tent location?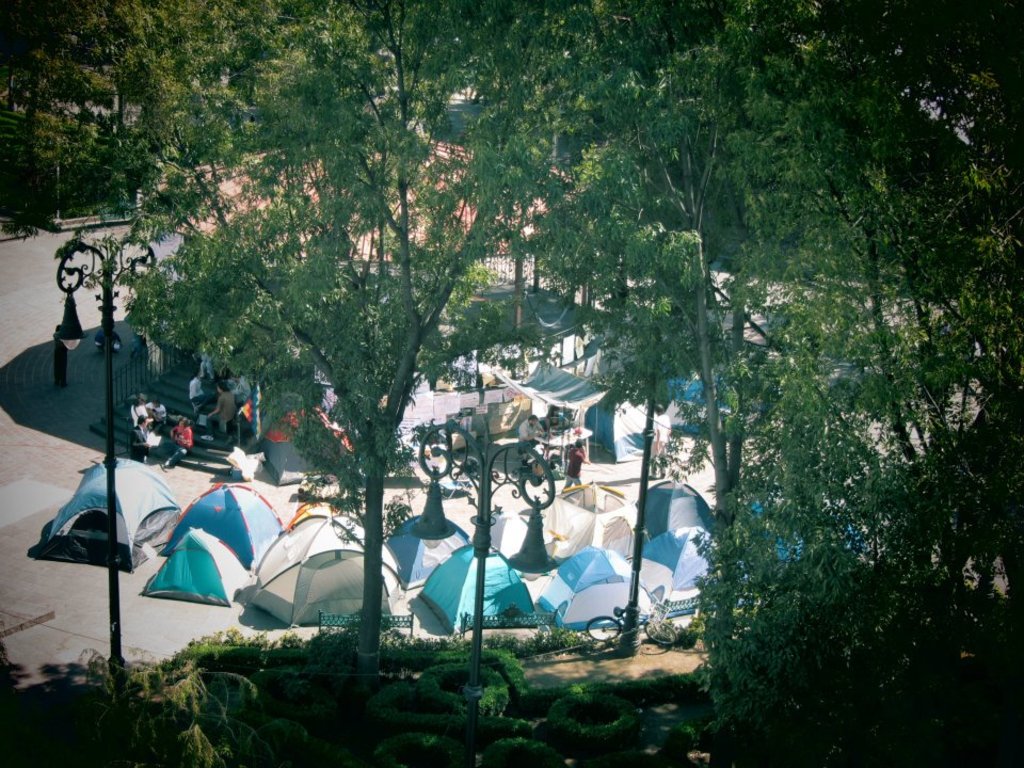
bbox=[234, 517, 411, 626]
